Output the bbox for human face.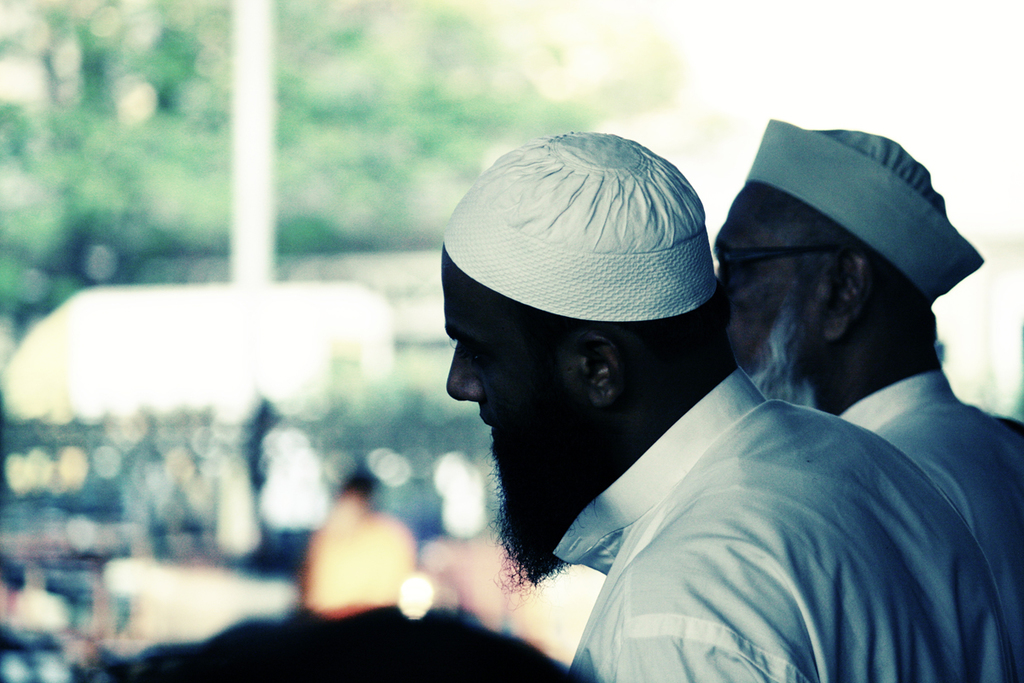
box(438, 243, 584, 526).
